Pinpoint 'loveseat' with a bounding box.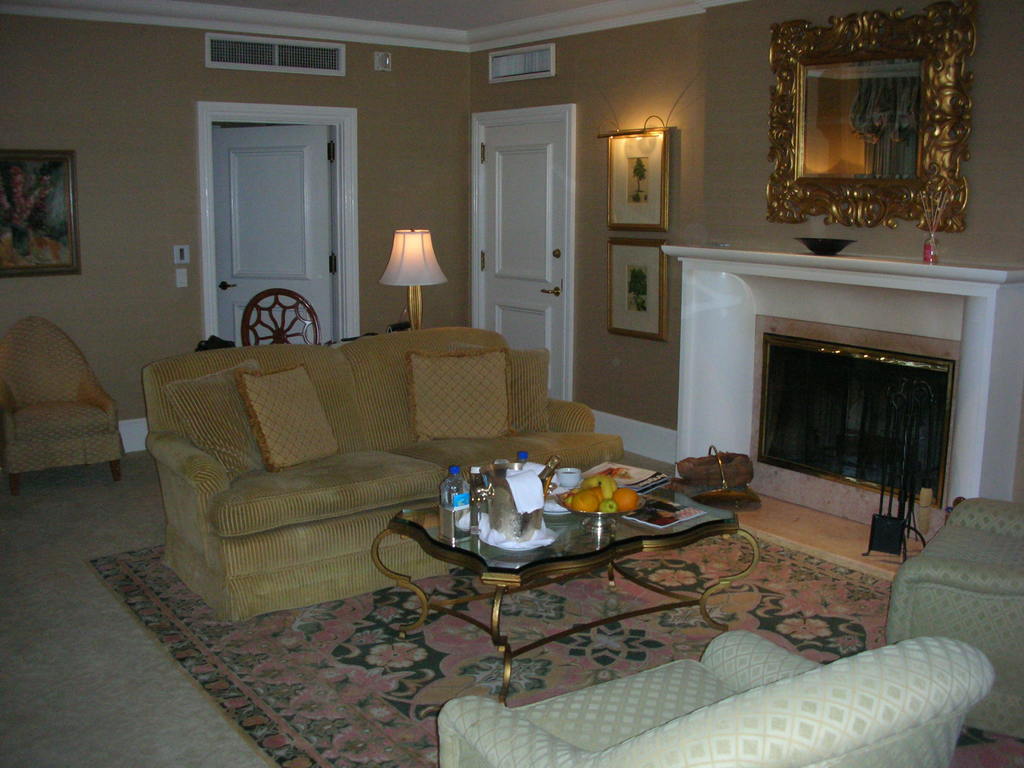
bbox=[887, 502, 1023, 739].
